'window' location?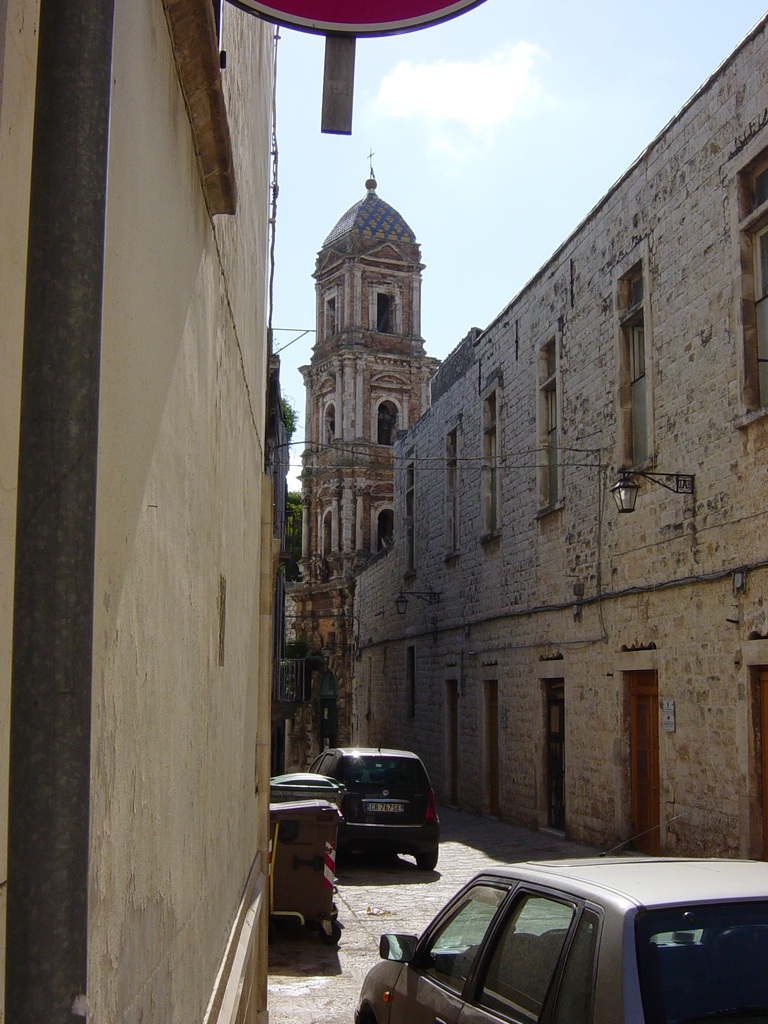
<region>481, 392, 499, 540</region>
